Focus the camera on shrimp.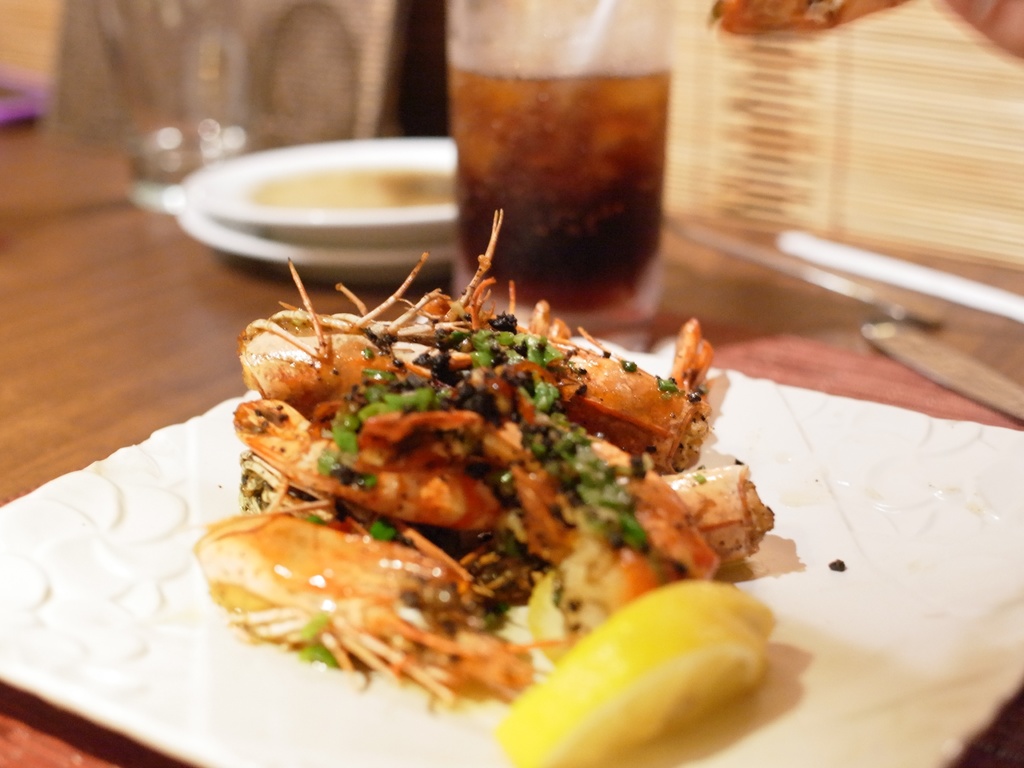
Focus region: (x1=244, y1=253, x2=431, y2=431).
